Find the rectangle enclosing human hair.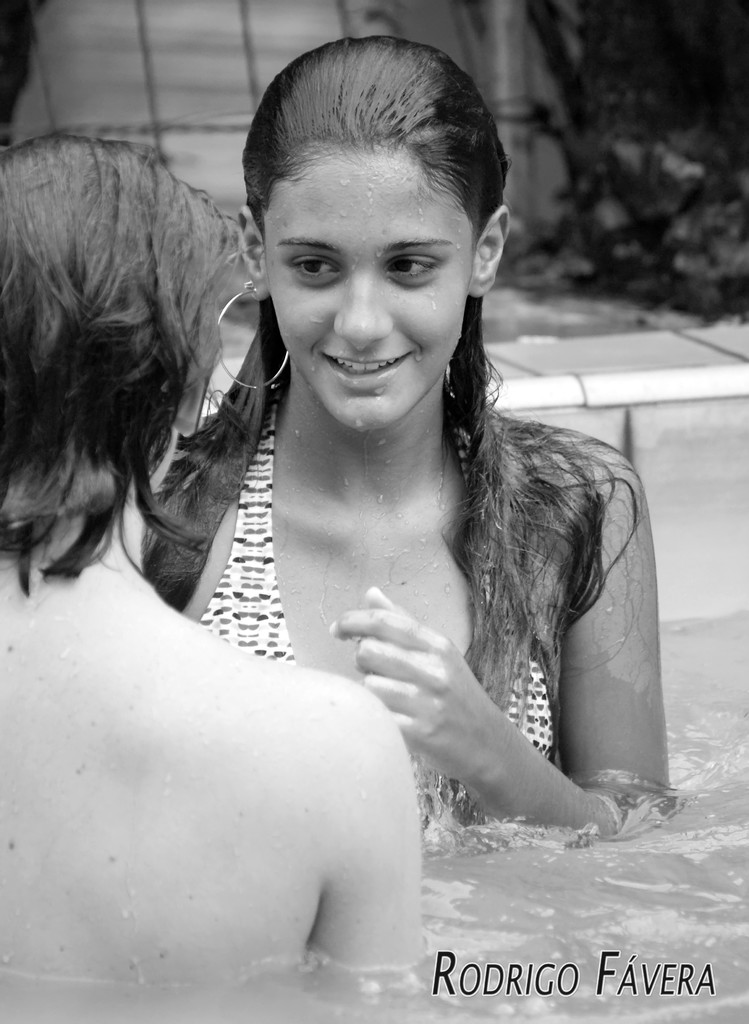
<region>138, 38, 651, 829</region>.
